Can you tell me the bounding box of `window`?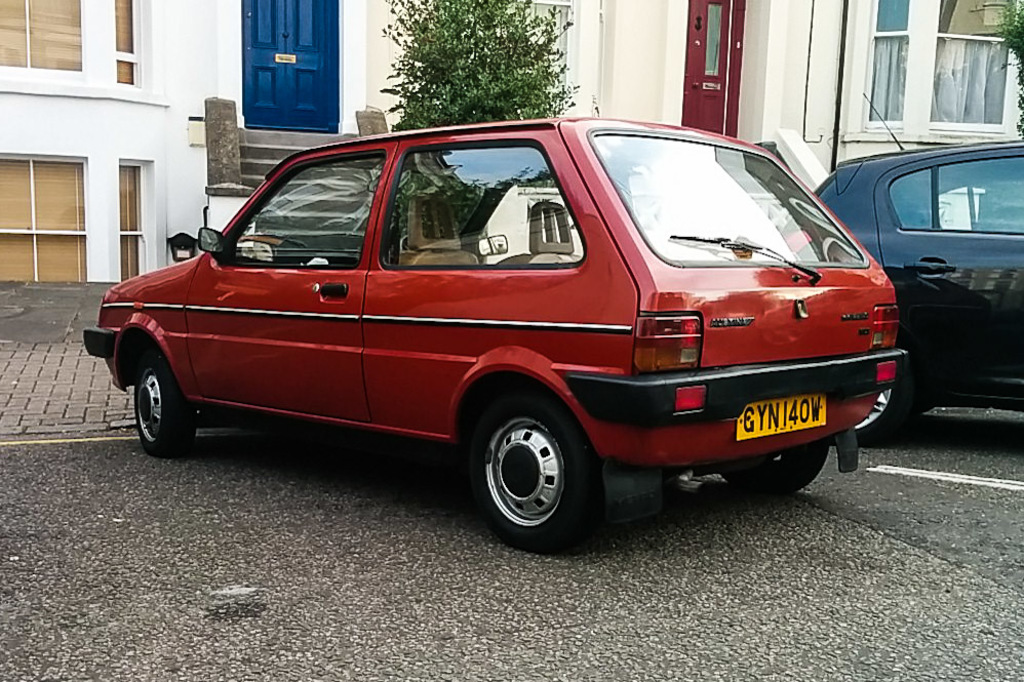
x1=0, y1=2, x2=82, y2=72.
